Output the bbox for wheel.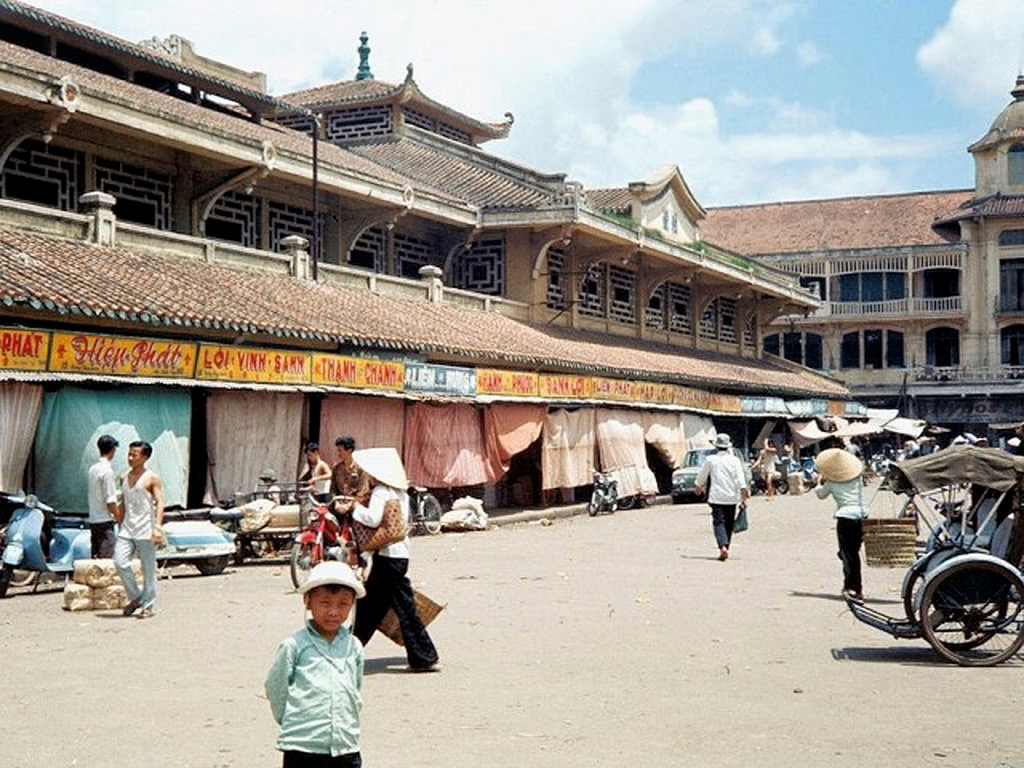
Rect(0, 565, 12, 601).
